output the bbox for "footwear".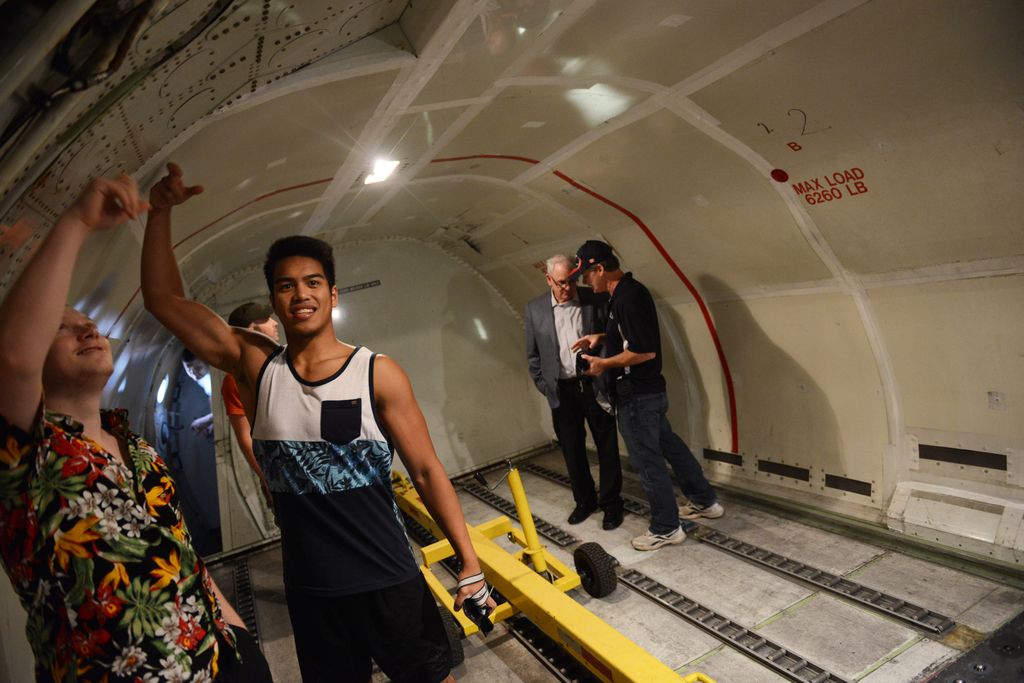
(566, 488, 598, 525).
